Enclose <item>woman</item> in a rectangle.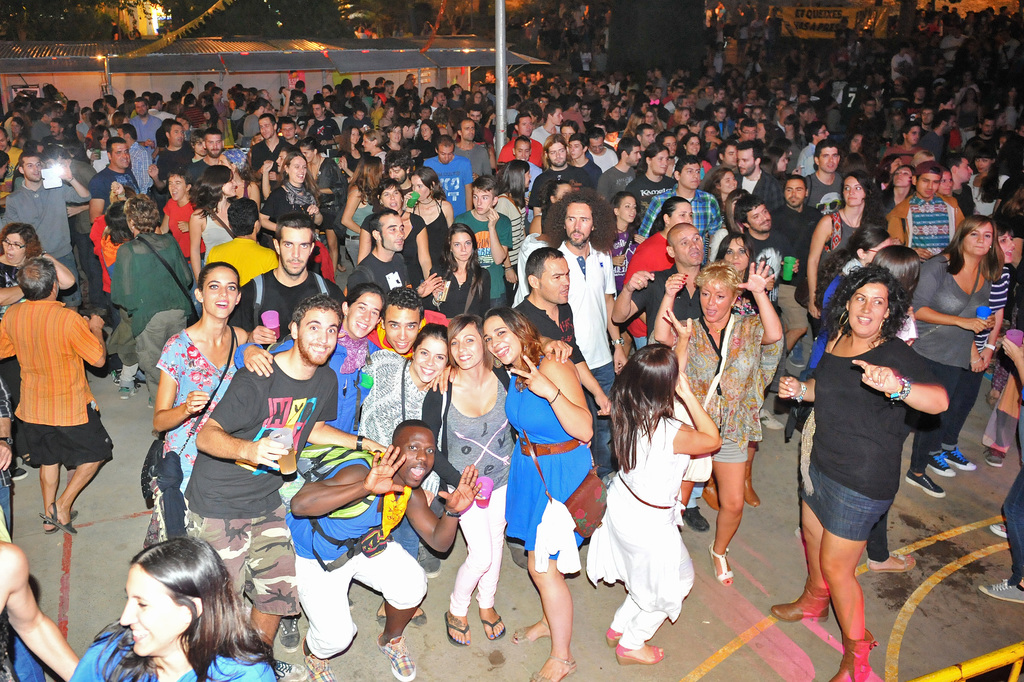
pyautogui.locateOnScreen(337, 144, 387, 263).
